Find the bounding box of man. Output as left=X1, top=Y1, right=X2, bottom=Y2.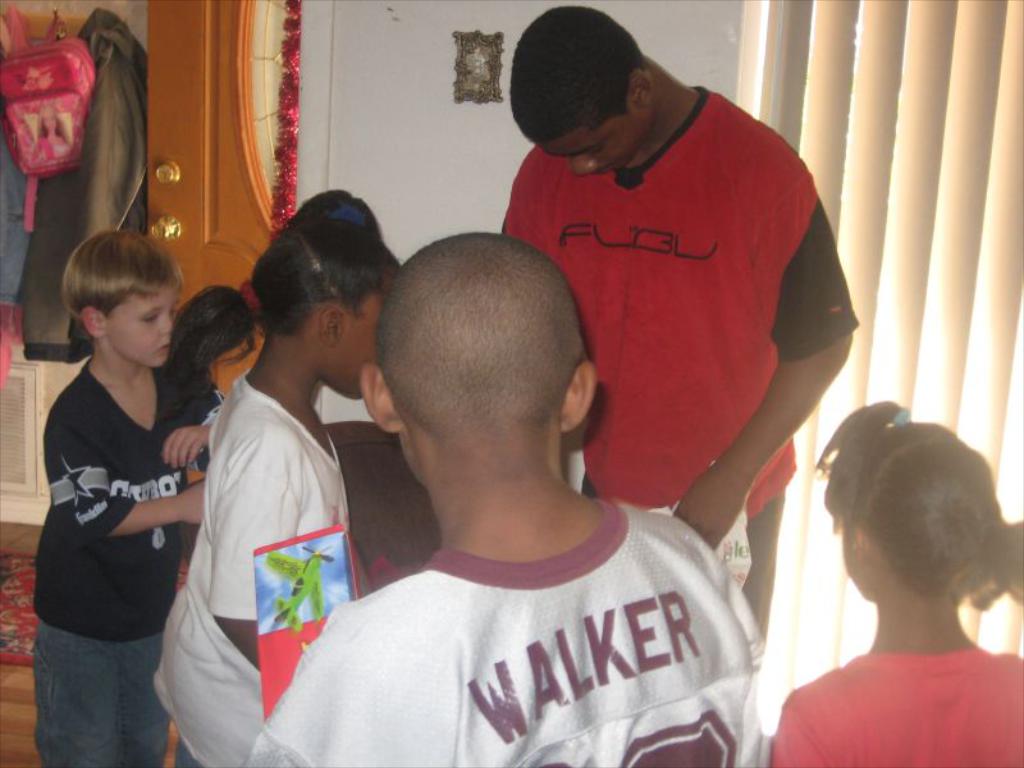
left=498, top=5, right=861, bottom=641.
